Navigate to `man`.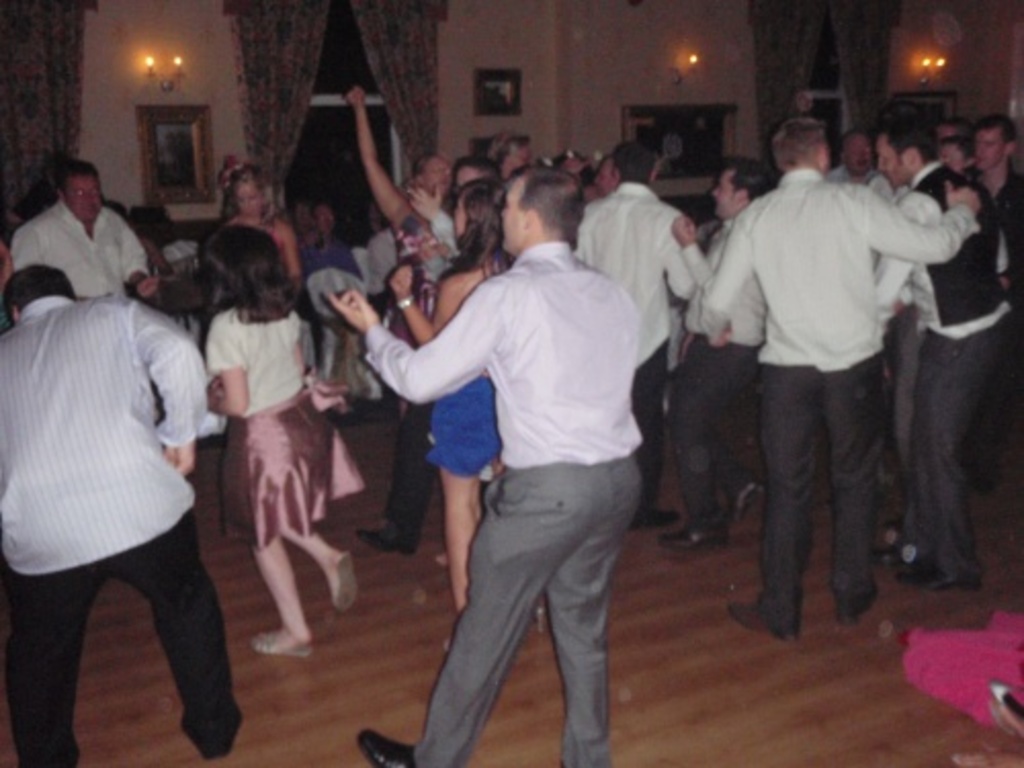
Navigation target: 705, 70, 963, 686.
